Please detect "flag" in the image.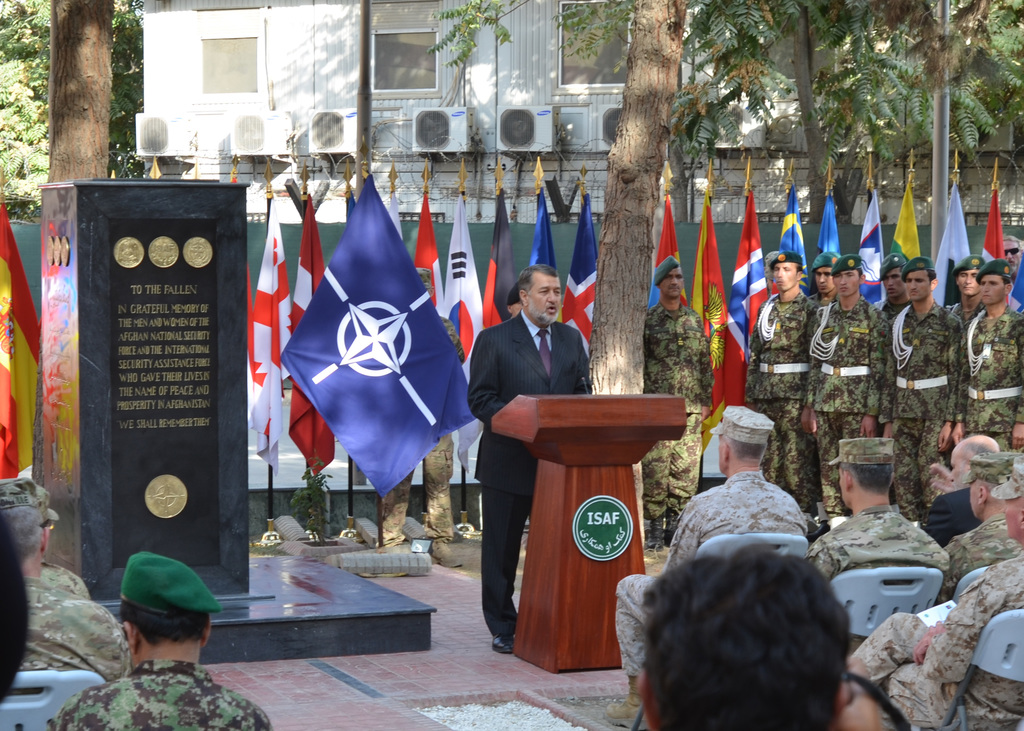
detection(888, 172, 927, 268).
